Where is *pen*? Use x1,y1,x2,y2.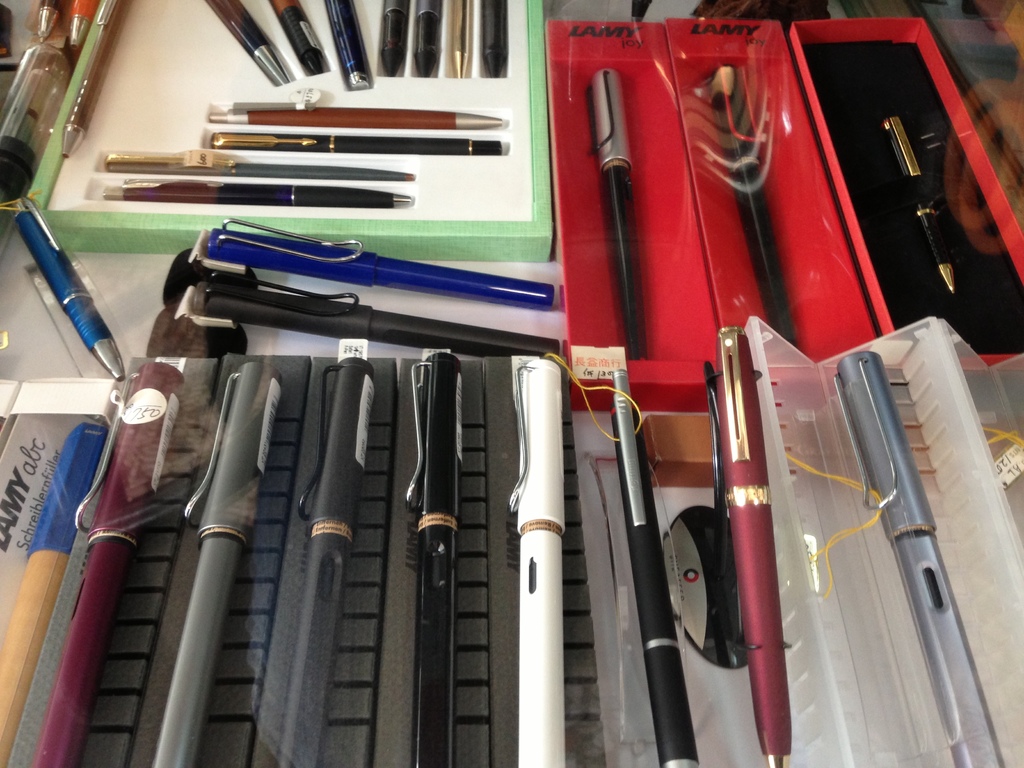
99,182,424,209.
